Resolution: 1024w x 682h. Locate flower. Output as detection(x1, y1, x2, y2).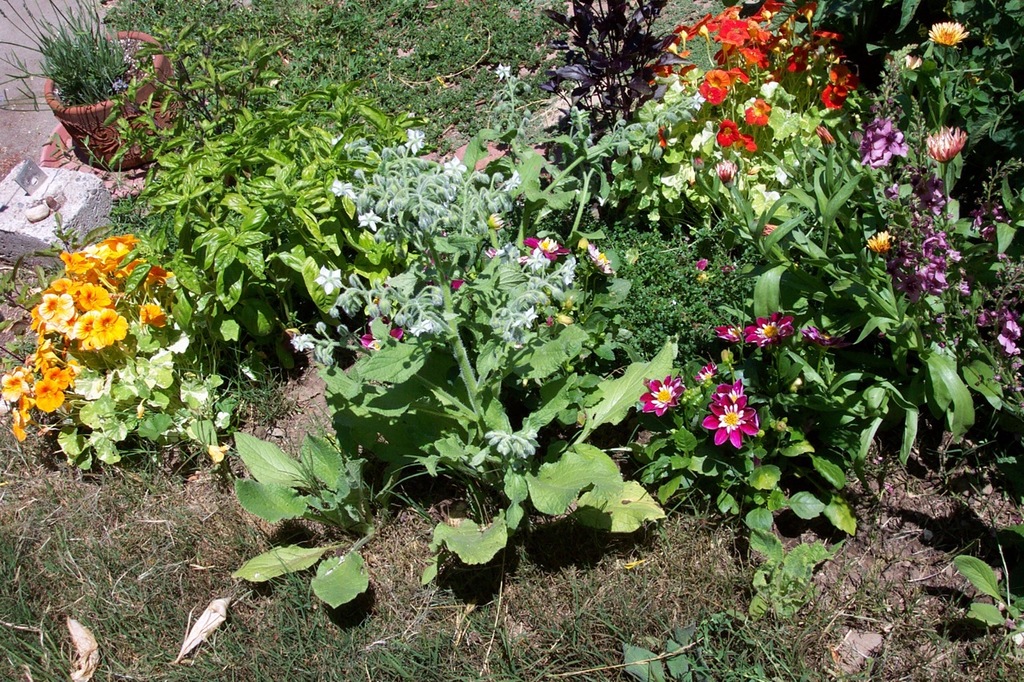
detection(886, 161, 960, 302).
